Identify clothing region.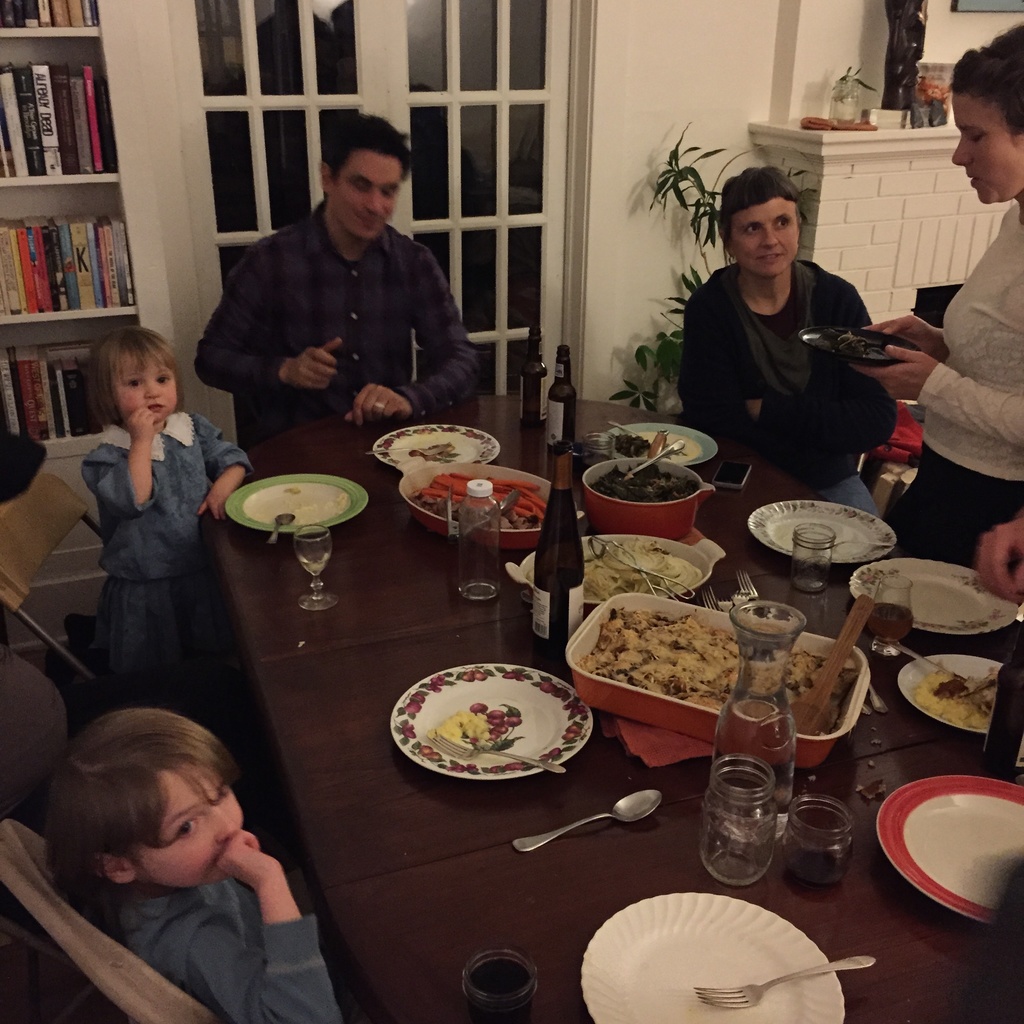
Region: BBox(75, 412, 255, 680).
